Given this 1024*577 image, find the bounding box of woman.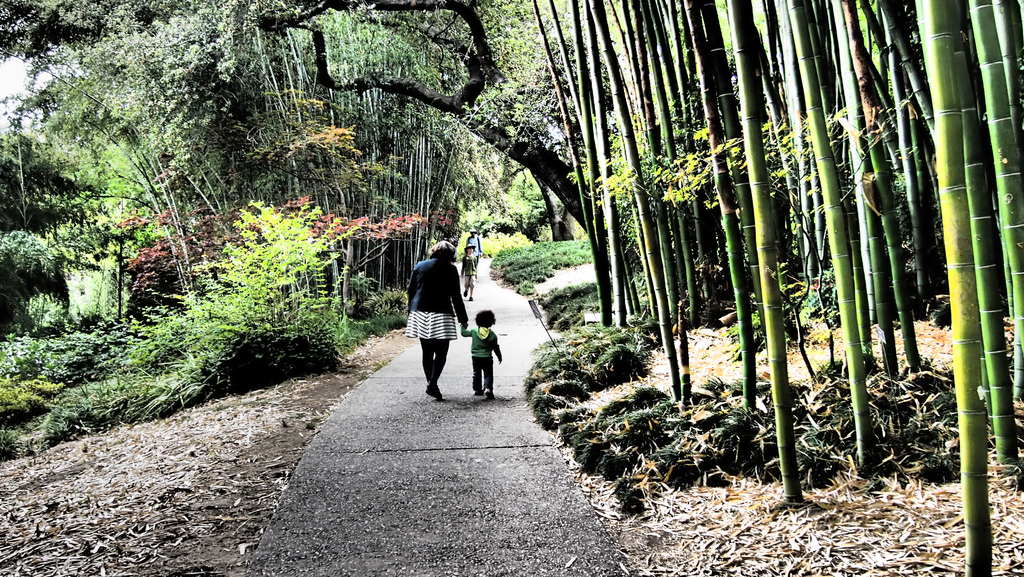
locate(403, 234, 474, 399).
